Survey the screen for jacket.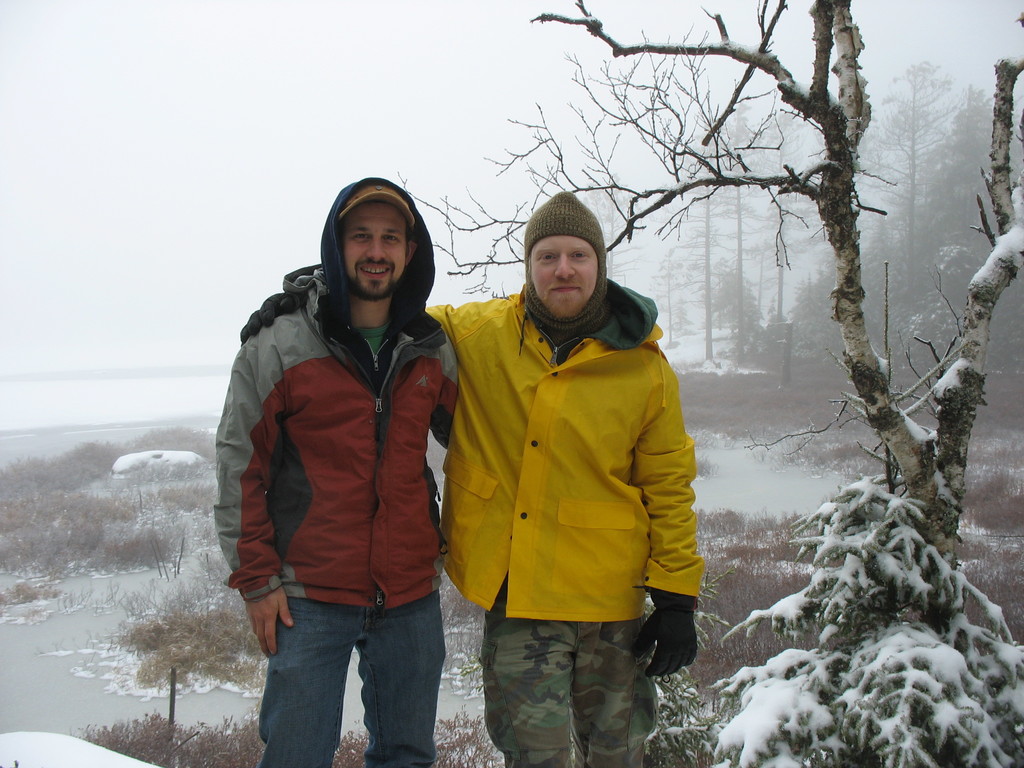
Survey found: l=223, t=182, r=473, b=619.
